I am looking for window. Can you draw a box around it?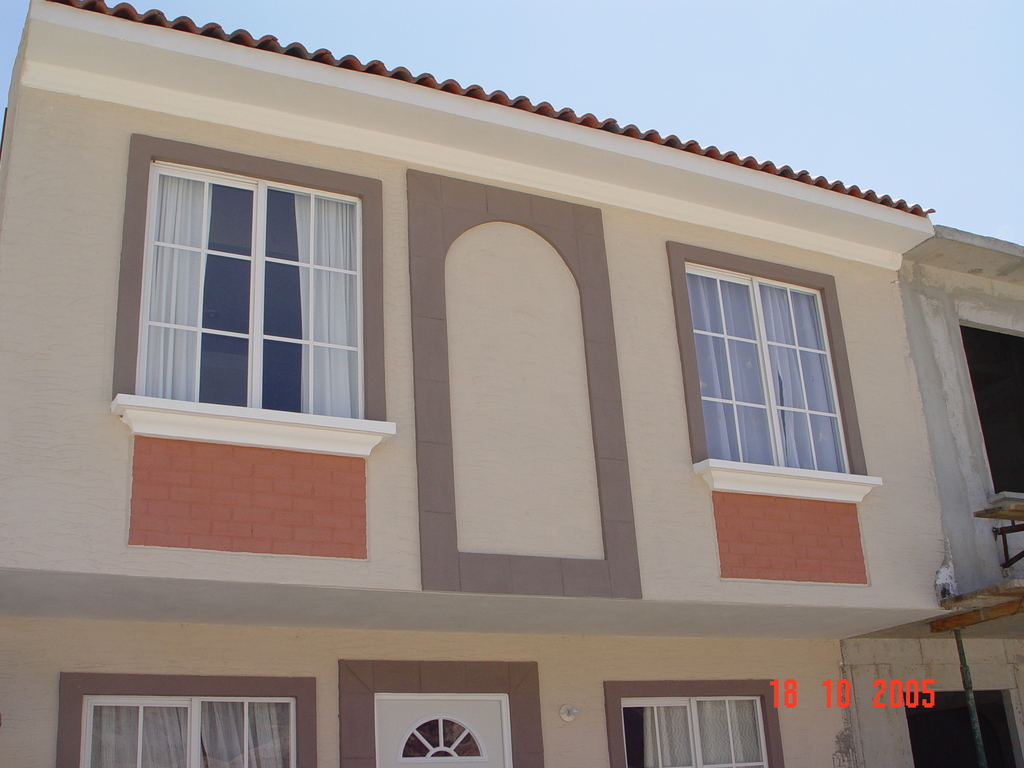
Sure, the bounding box is bbox=(673, 245, 860, 481).
